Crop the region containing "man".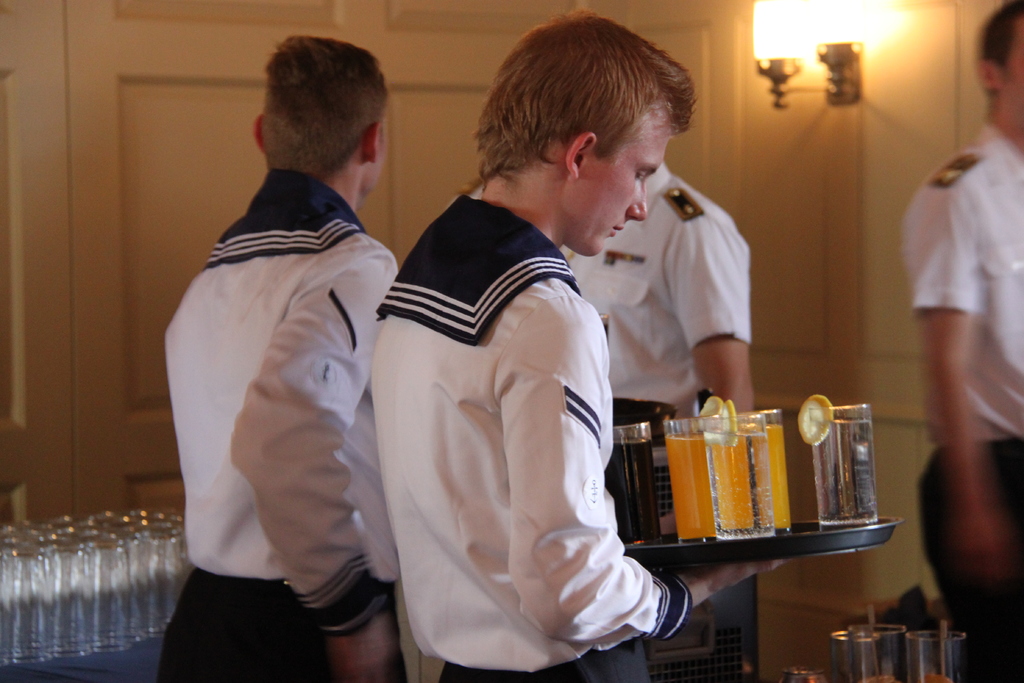
Crop region: x1=897 y1=0 x2=1023 y2=682.
